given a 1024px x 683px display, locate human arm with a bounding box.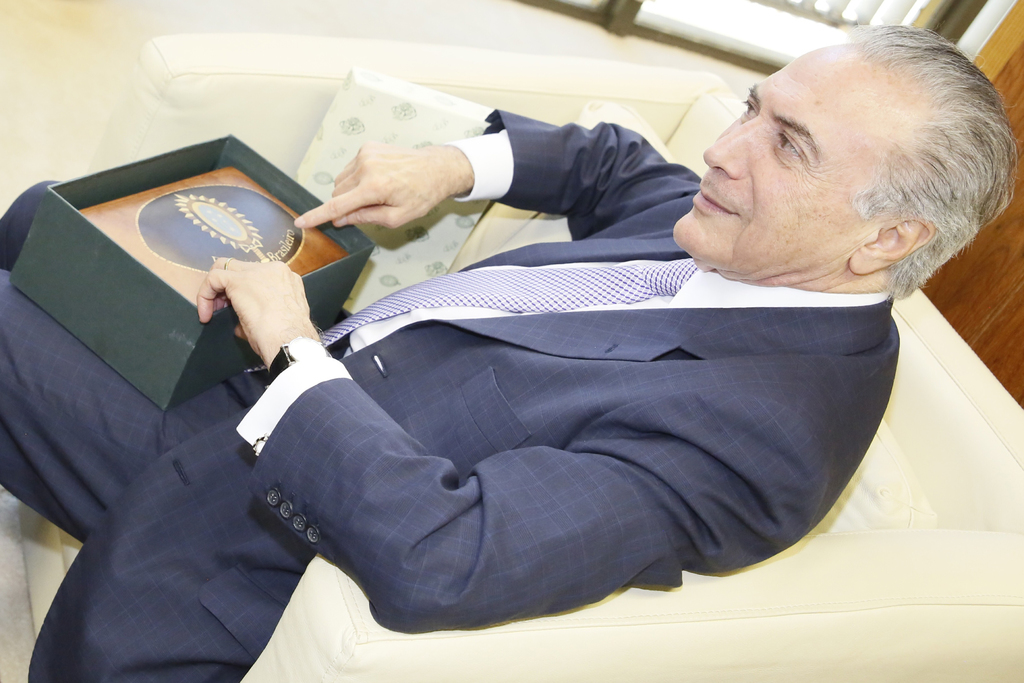
Located: x1=289, y1=104, x2=700, y2=242.
